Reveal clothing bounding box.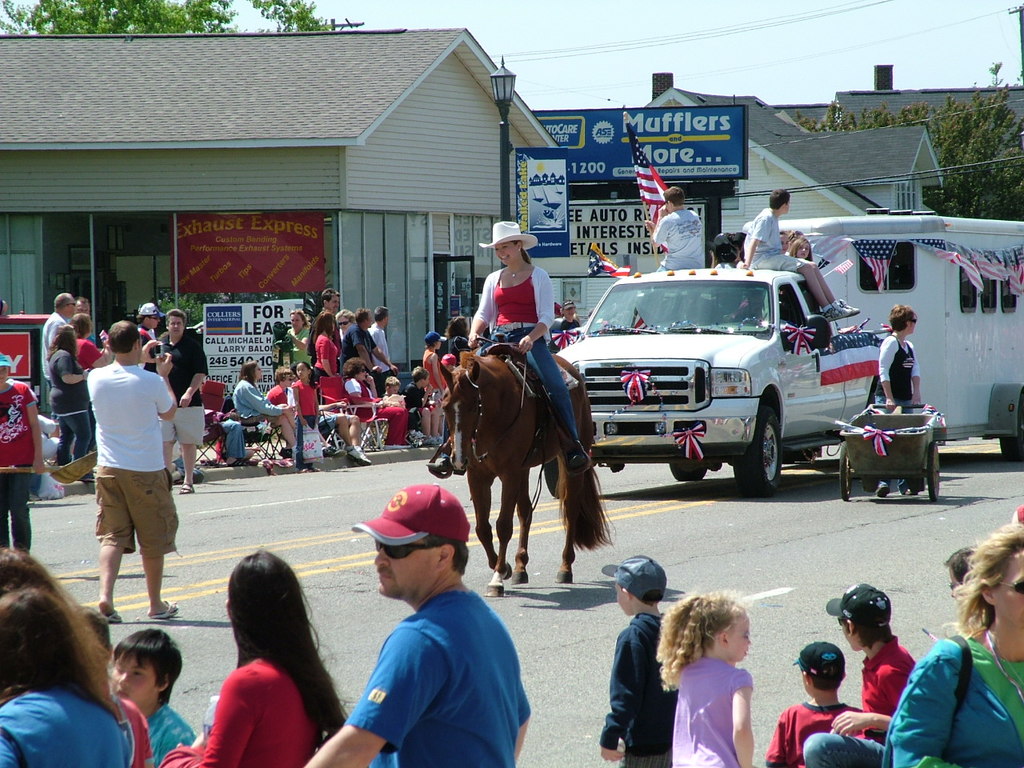
Revealed: locate(416, 354, 430, 406).
